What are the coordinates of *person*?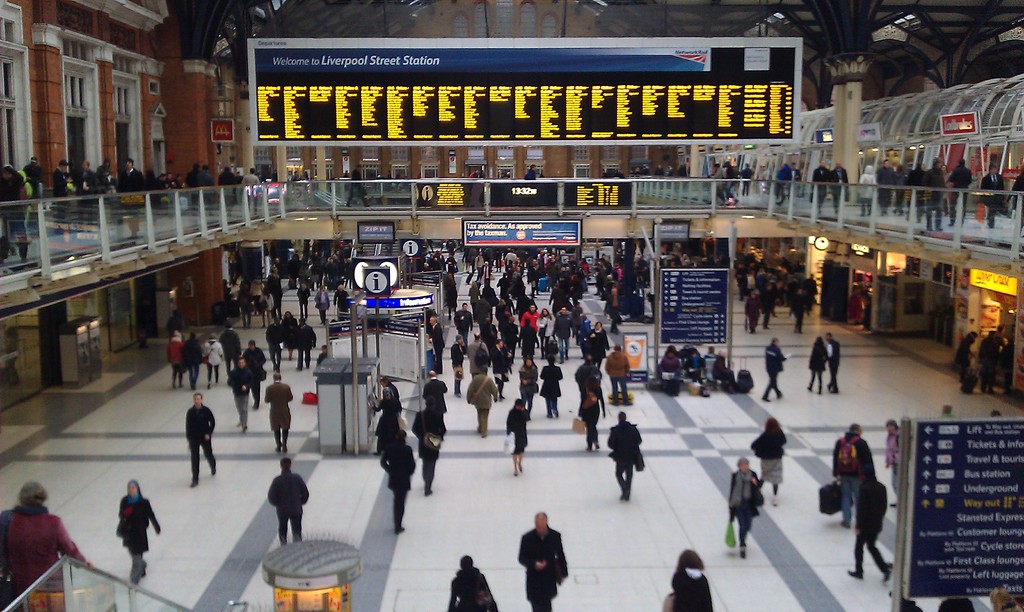
box=[847, 460, 893, 579].
